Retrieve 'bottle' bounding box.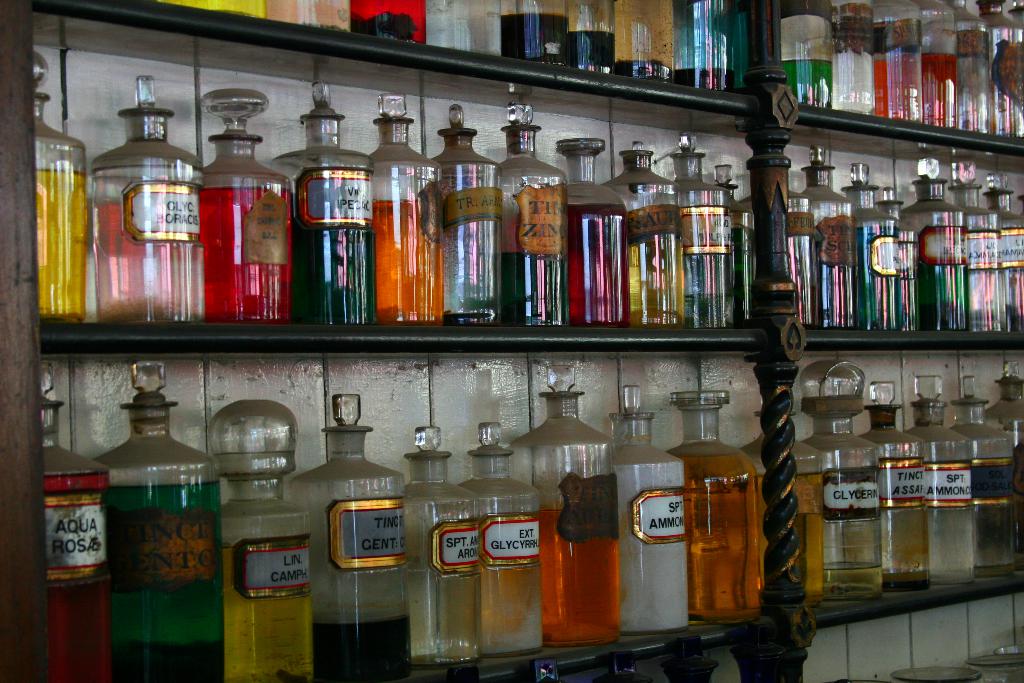
Bounding box: x1=31 y1=51 x2=92 y2=323.
